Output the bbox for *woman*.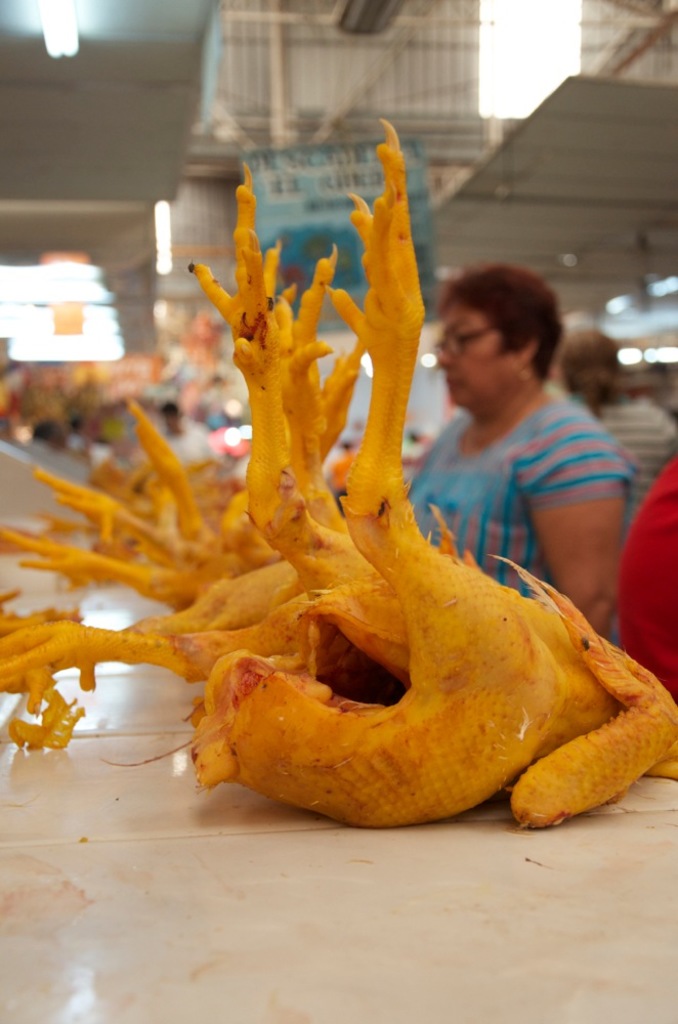
(left=555, top=325, right=676, bottom=525).
